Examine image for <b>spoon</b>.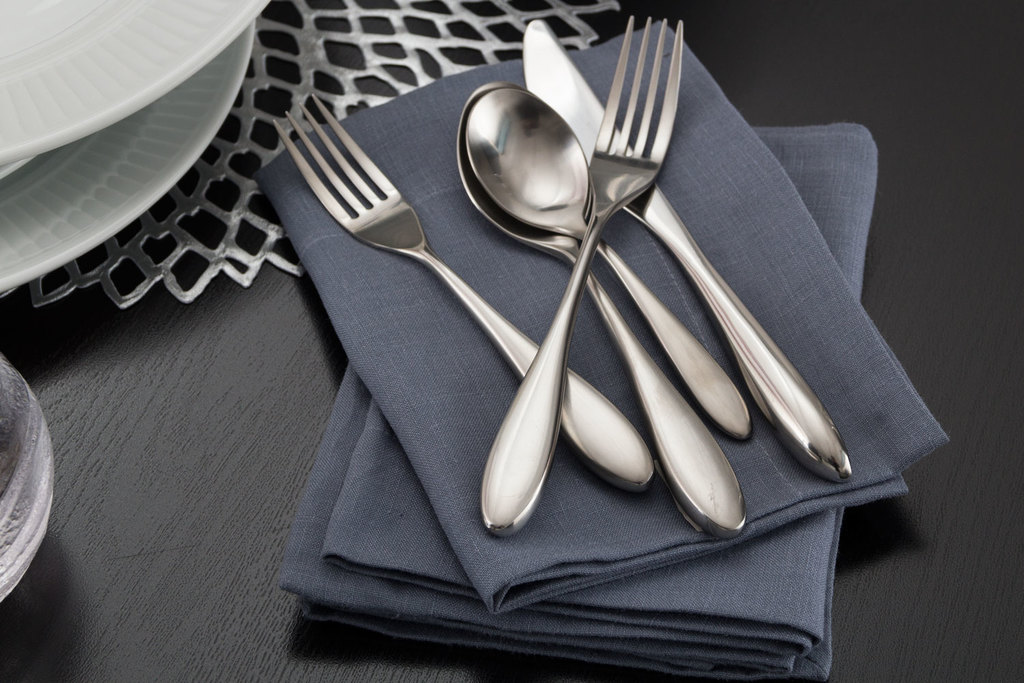
Examination result: l=460, t=81, r=748, b=537.
